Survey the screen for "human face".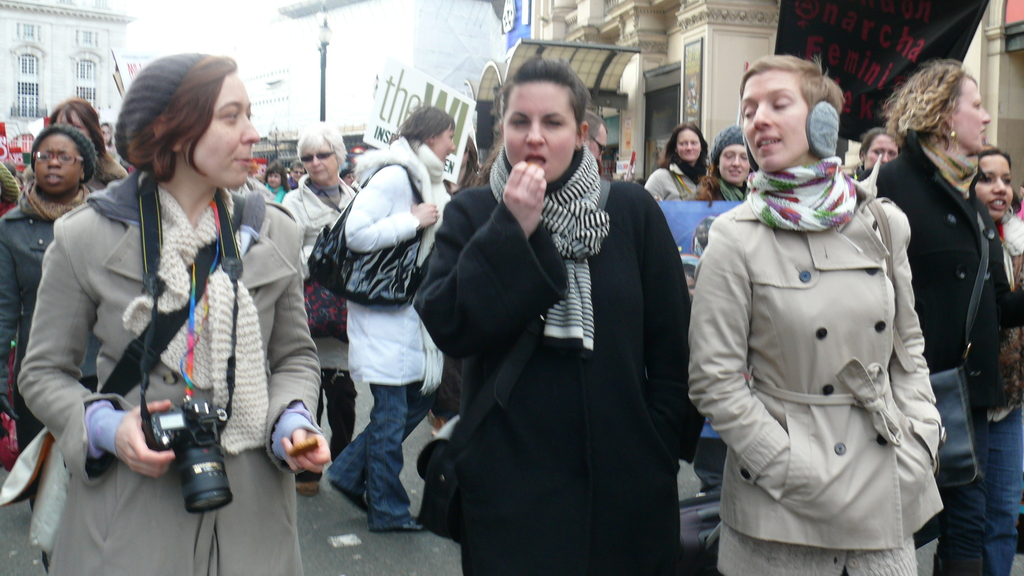
Survey found: 304, 141, 340, 180.
